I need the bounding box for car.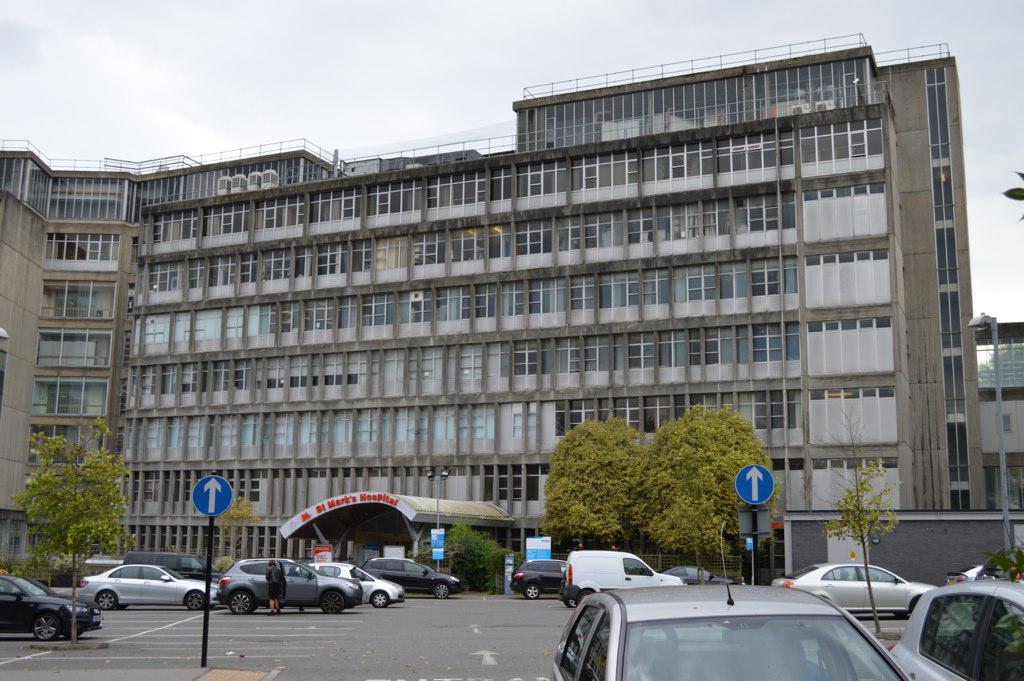
Here it is: 546,579,918,680.
